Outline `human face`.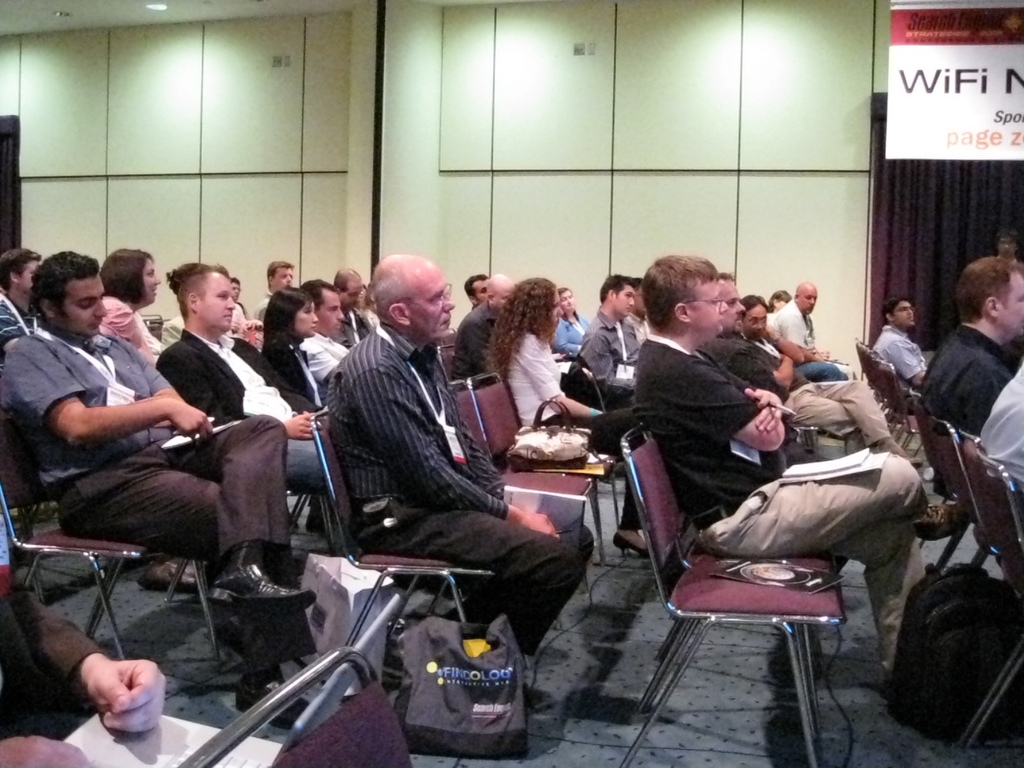
Outline: <region>347, 294, 362, 312</region>.
